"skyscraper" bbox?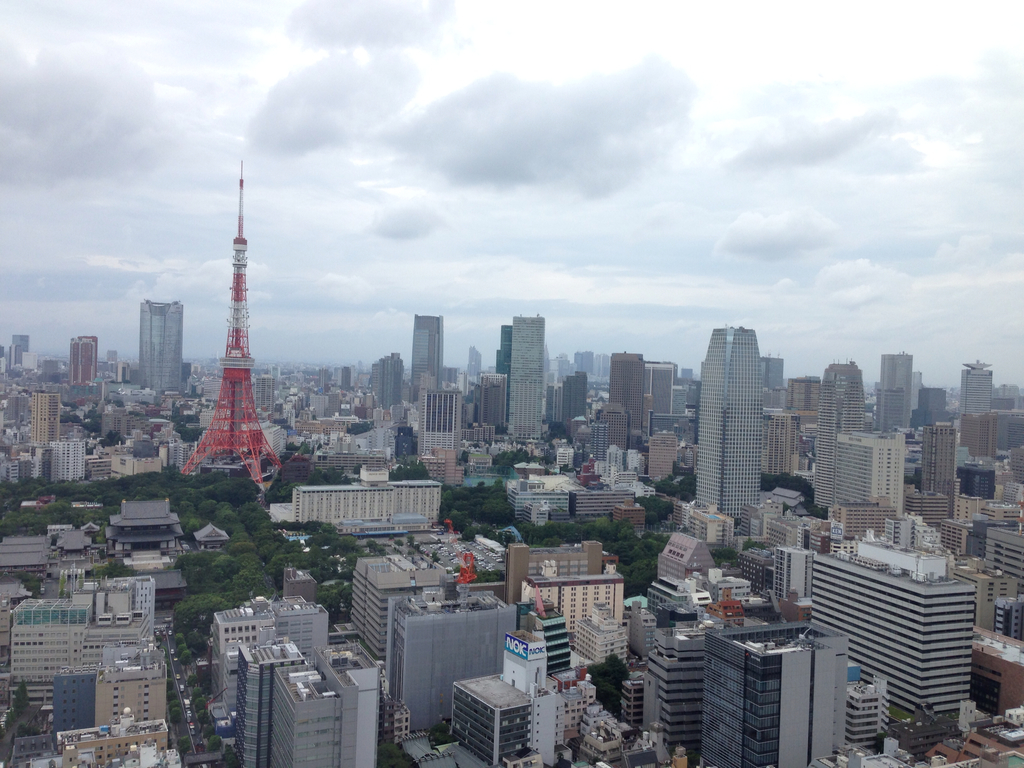
(x1=164, y1=155, x2=298, y2=497)
